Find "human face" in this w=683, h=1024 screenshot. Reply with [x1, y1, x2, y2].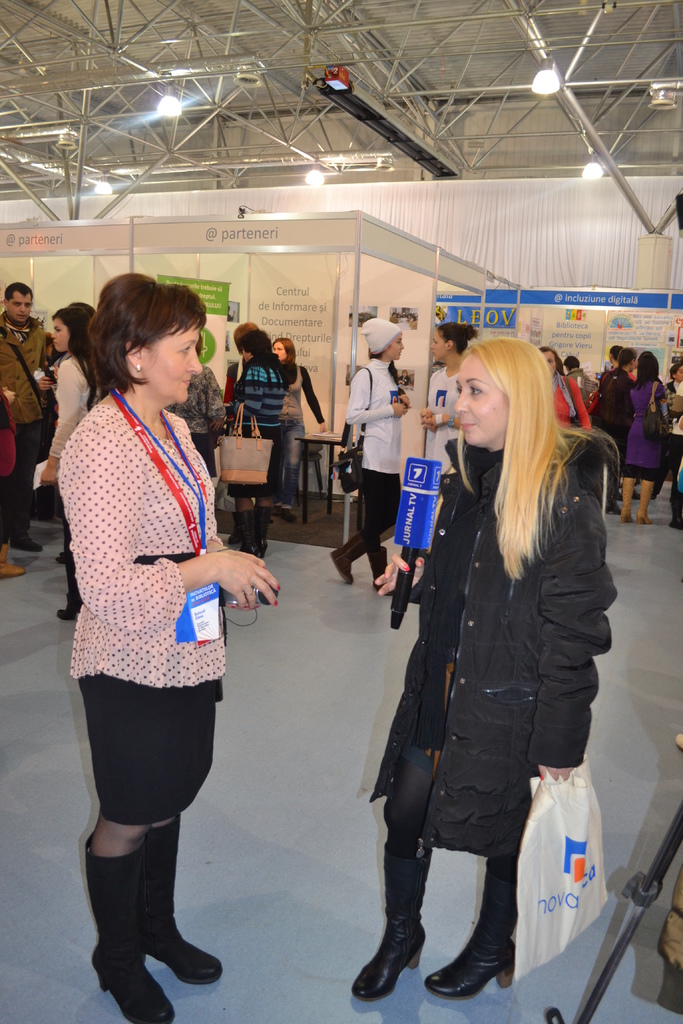
[436, 333, 442, 358].
